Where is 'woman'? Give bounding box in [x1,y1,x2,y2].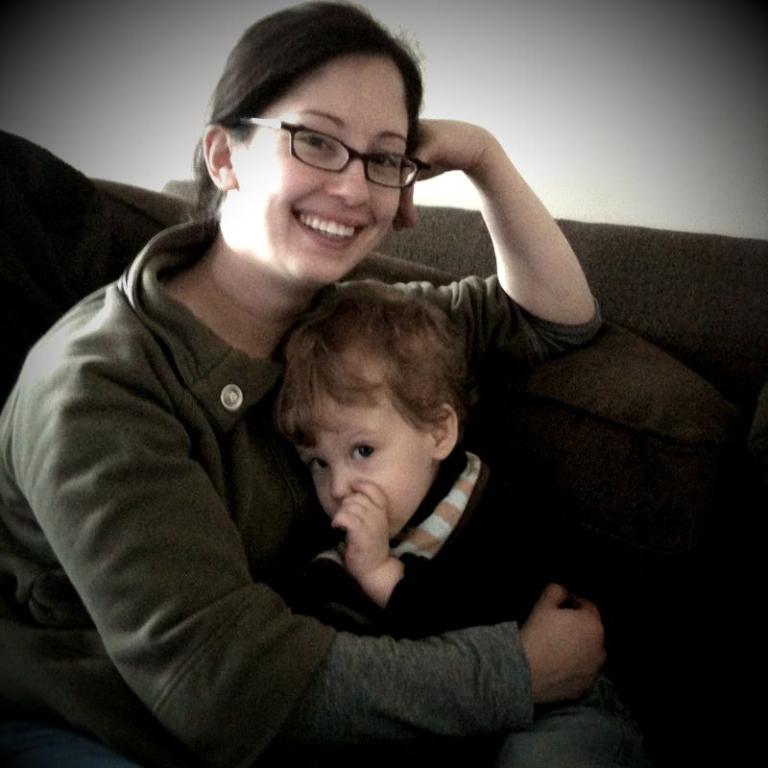
[54,0,613,767].
